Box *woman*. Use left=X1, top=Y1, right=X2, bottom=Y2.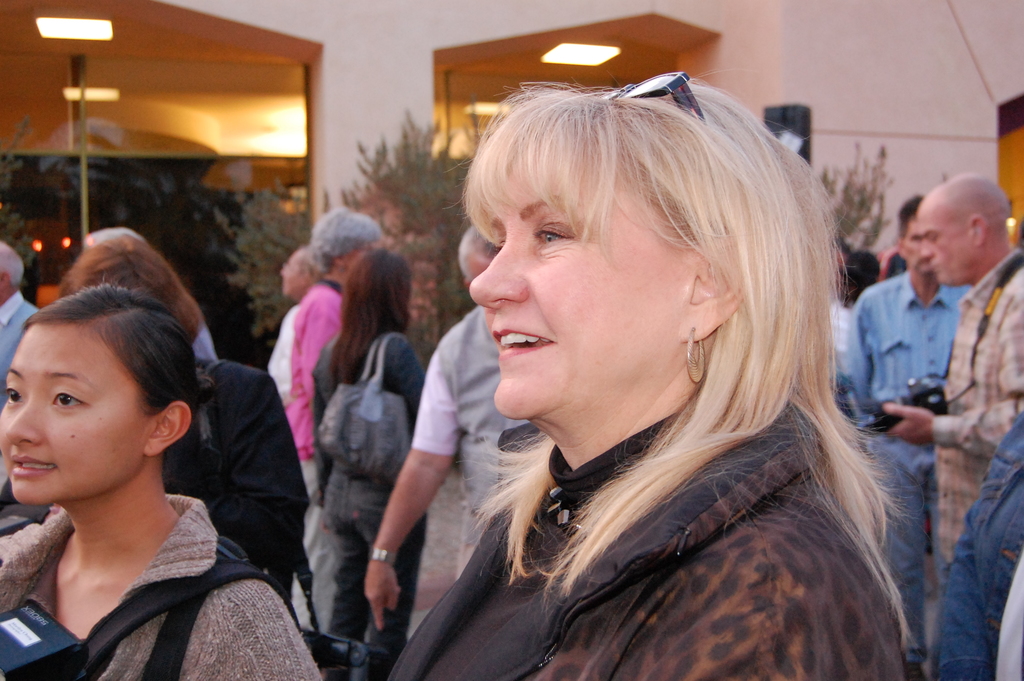
left=65, top=230, right=319, bottom=593.
